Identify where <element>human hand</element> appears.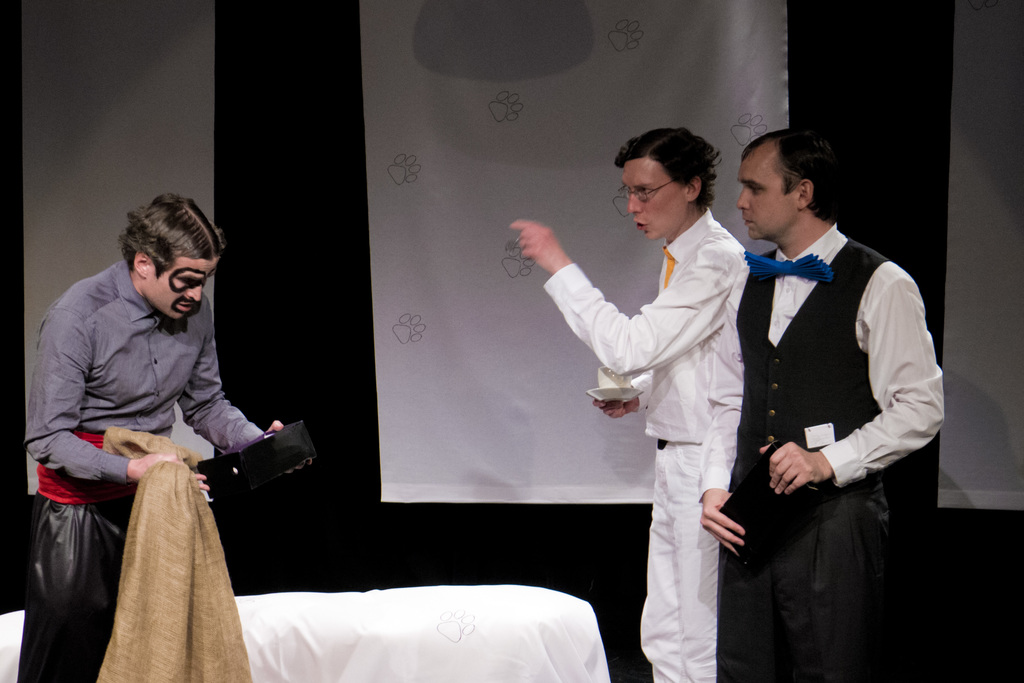
Appears at BBox(595, 399, 641, 420).
